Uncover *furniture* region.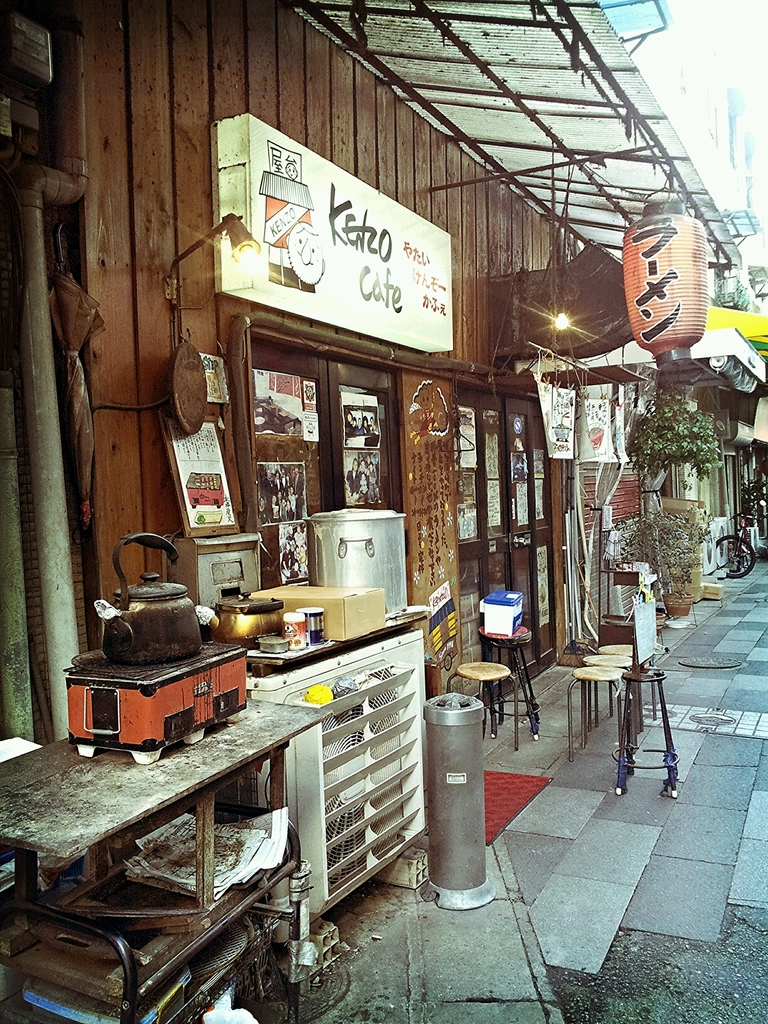
Uncovered: [478, 623, 534, 733].
